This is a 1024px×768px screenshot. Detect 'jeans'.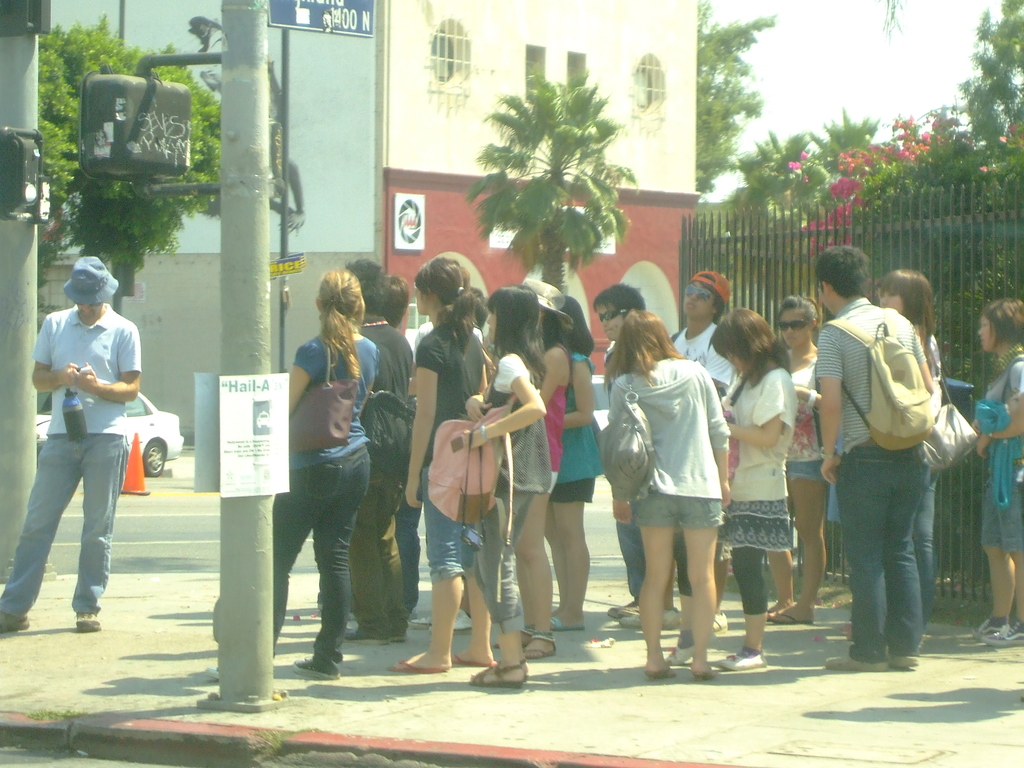
[left=13, top=415, right=131, bottom=631].
